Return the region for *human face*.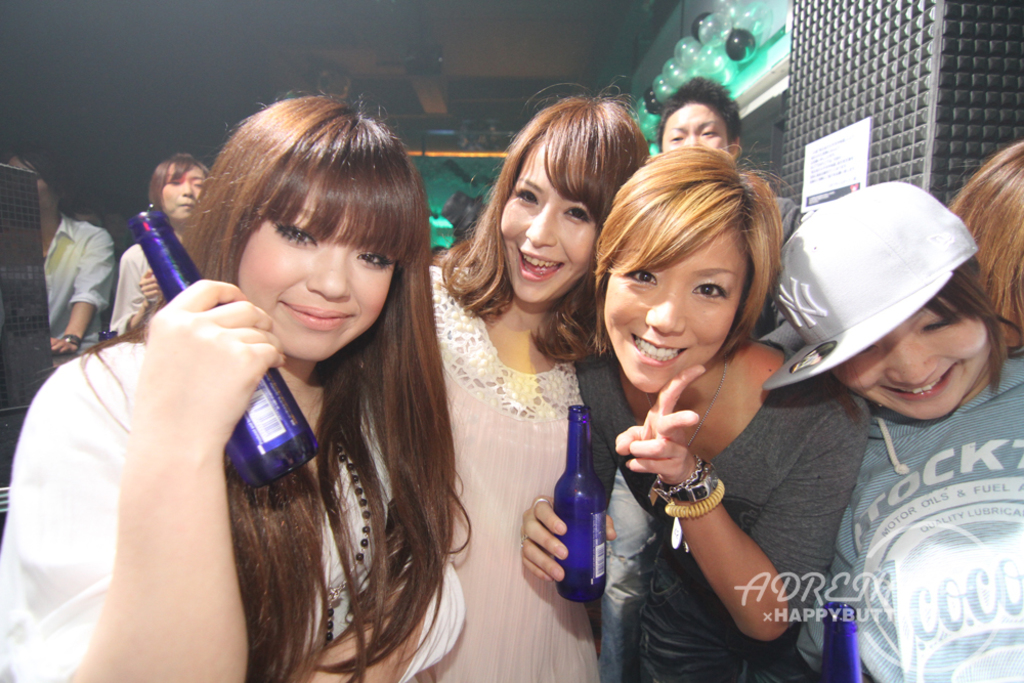
box=[496, 136, 600, 304].
